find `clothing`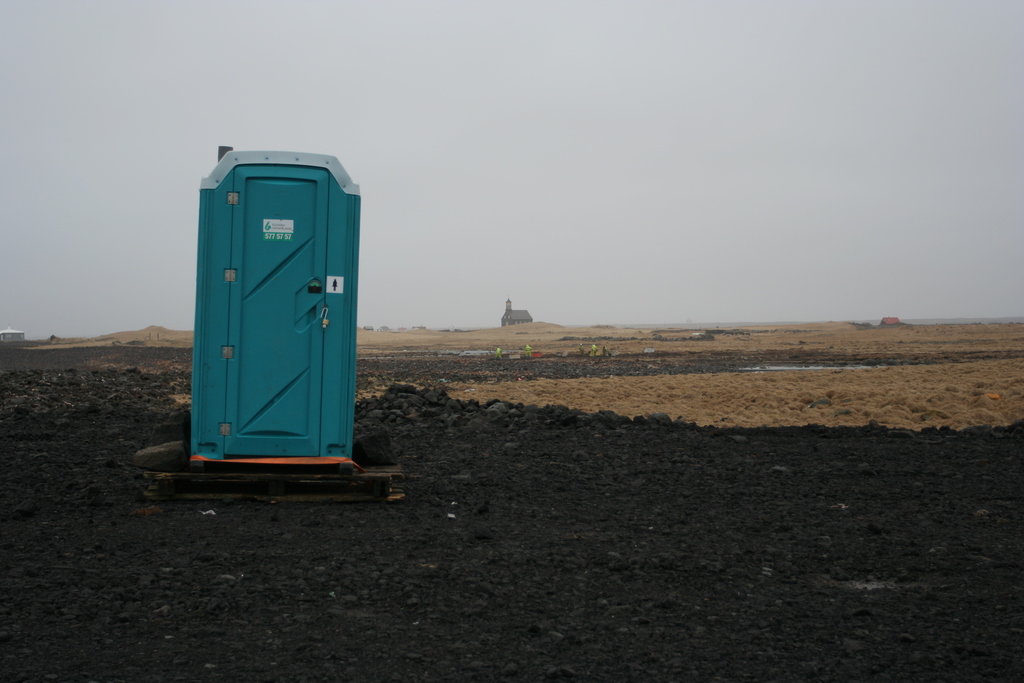
589 345 598 358
